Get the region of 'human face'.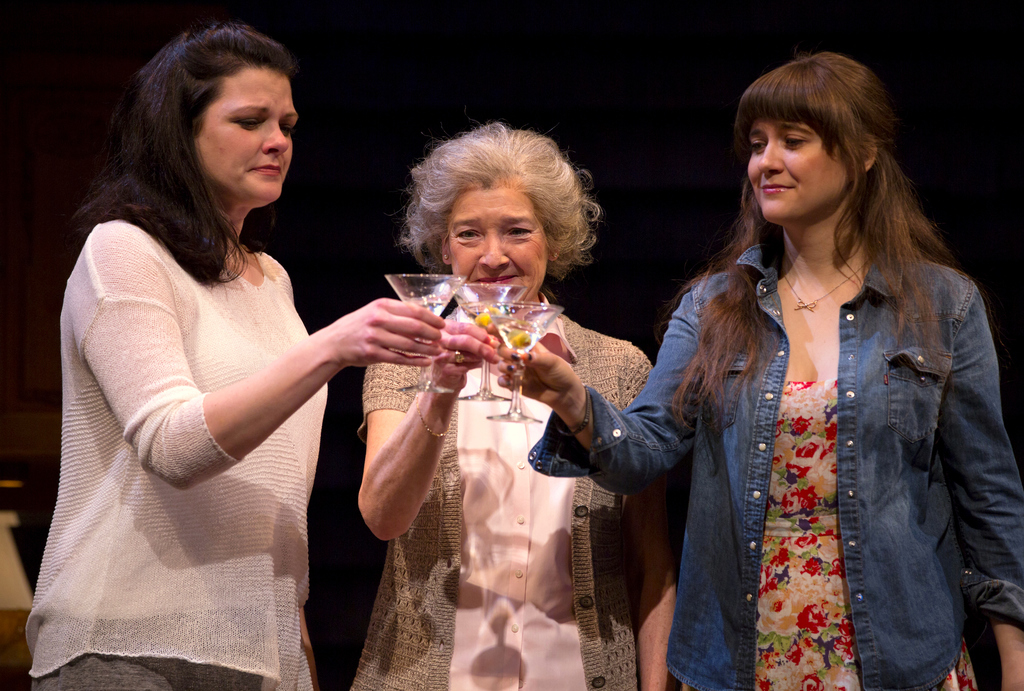
region(743, 111, 847, 218).
